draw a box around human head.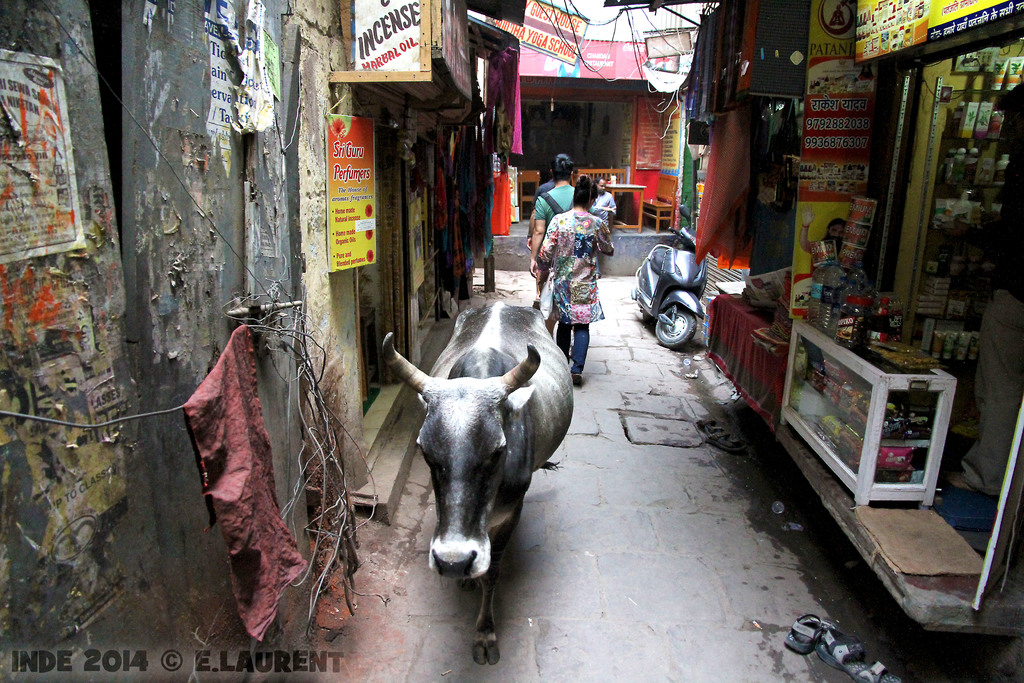
568:180:597:212.
